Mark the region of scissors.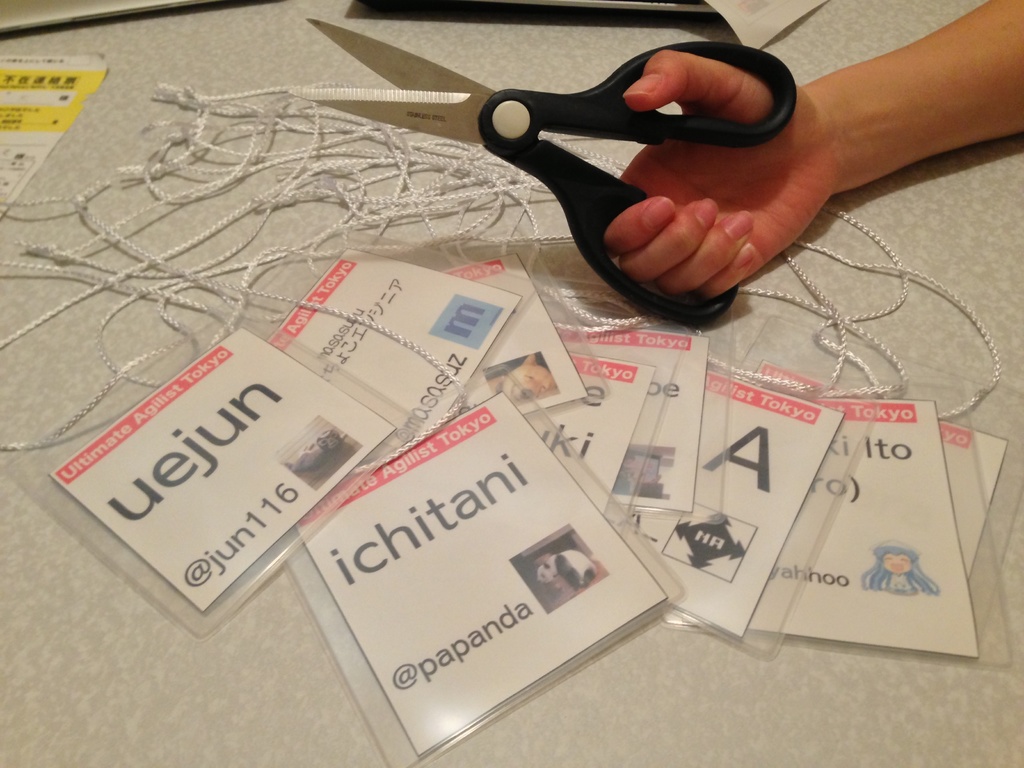
Region: {"x1": 289, "y1": 13, "x2": 796, "y2": 330}.
